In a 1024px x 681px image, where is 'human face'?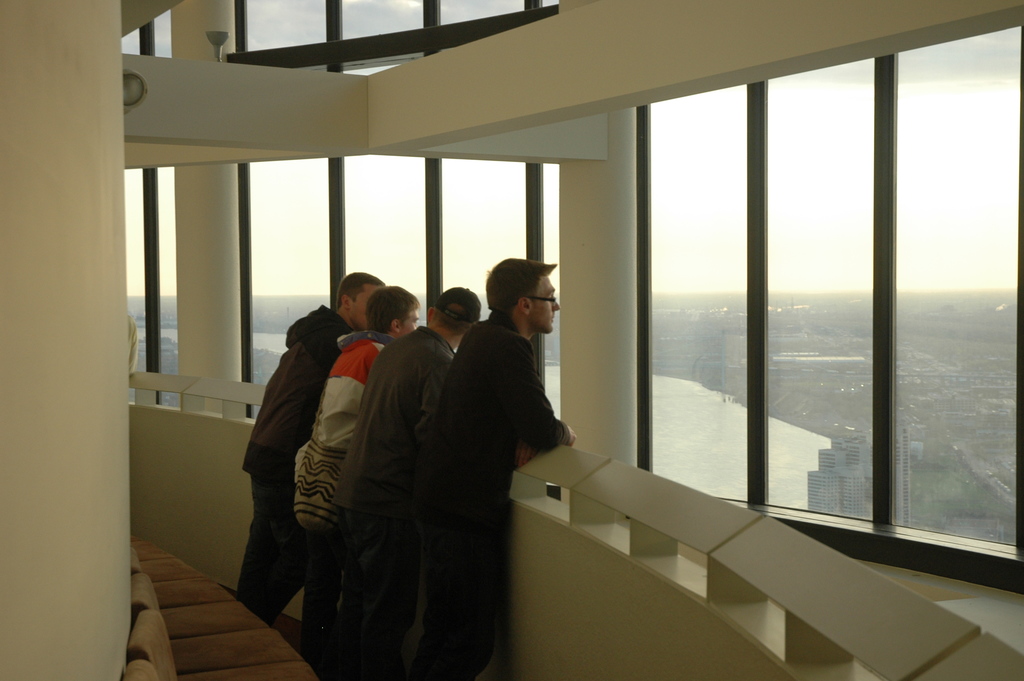
bbox=(531, 274, 566, 333).
